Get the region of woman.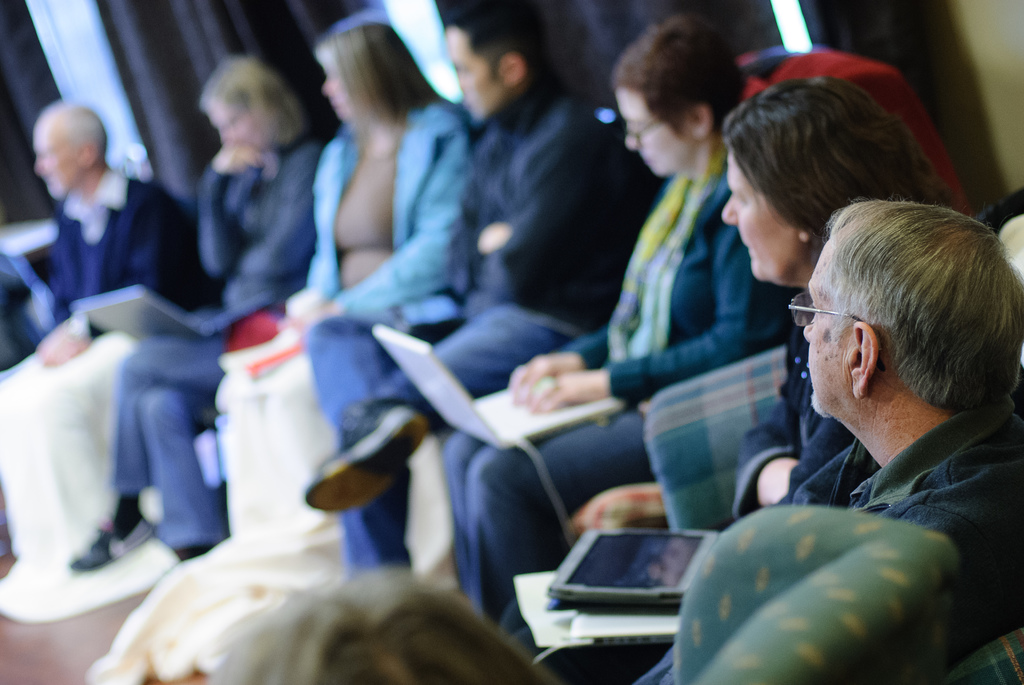
<region>444, 13, 804, 616</region>.
